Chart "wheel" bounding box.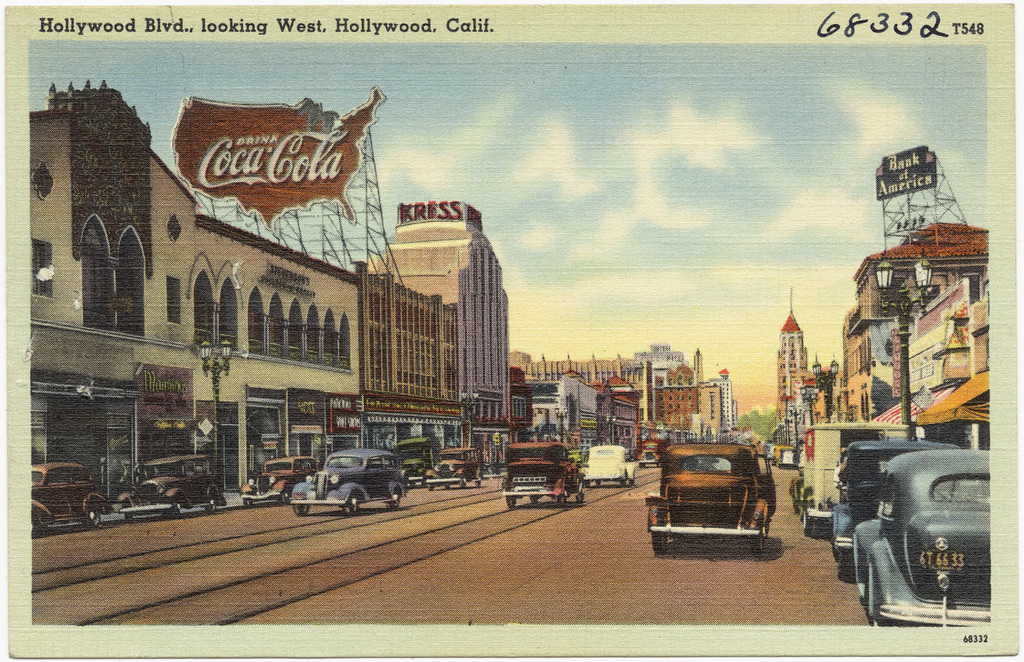
Charted: crop(342, 496, 358, 514).
